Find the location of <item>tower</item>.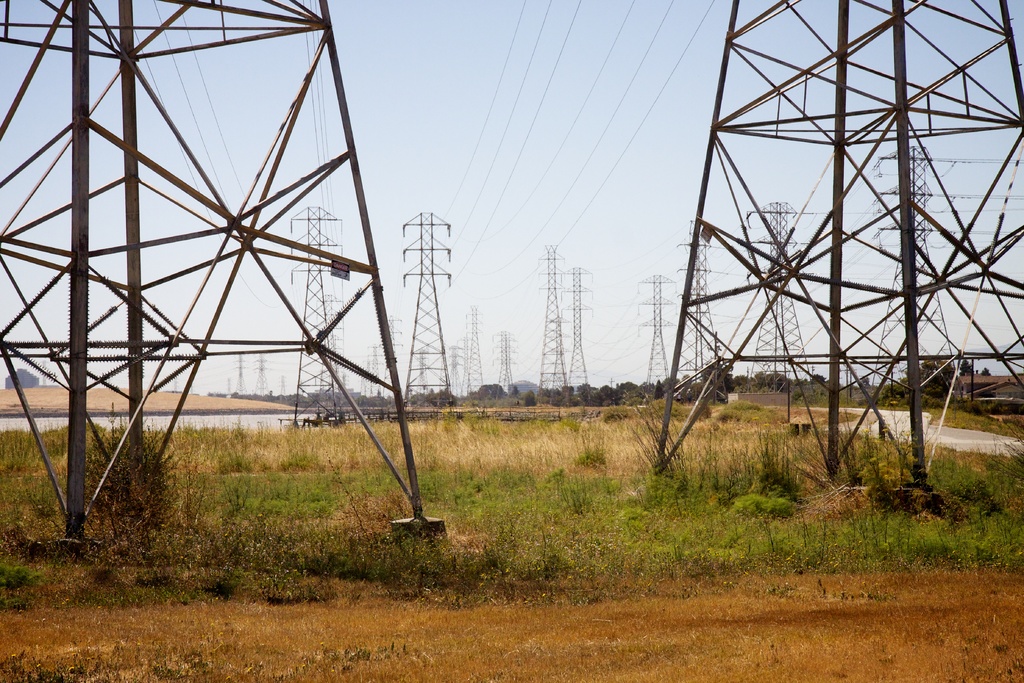
Location: (740,201,813,398).
